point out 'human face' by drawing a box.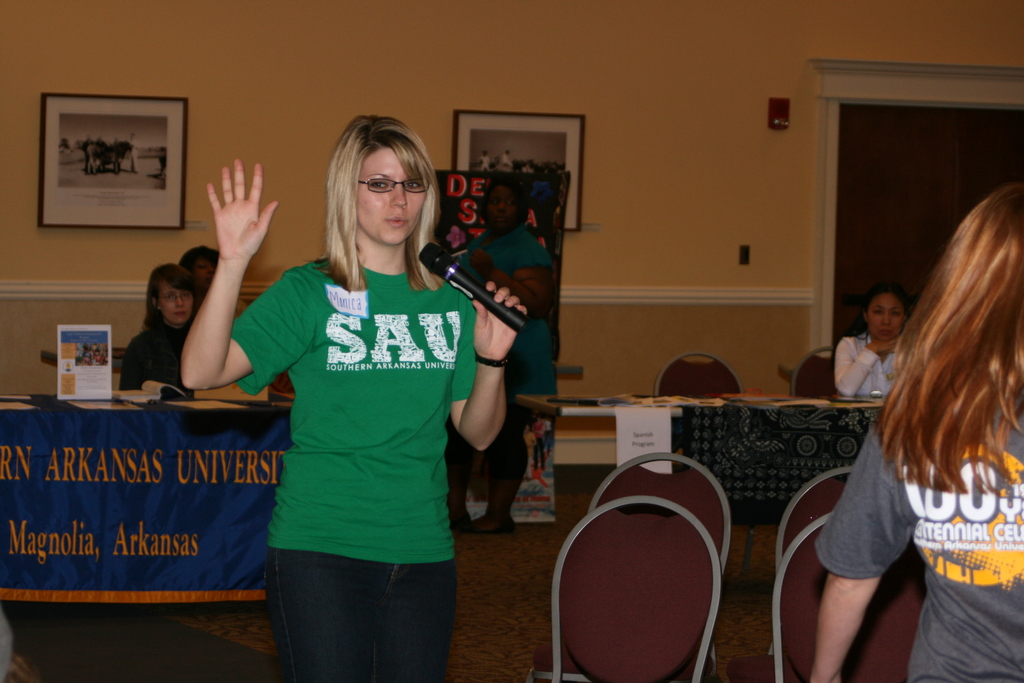
188,263,215,289.
